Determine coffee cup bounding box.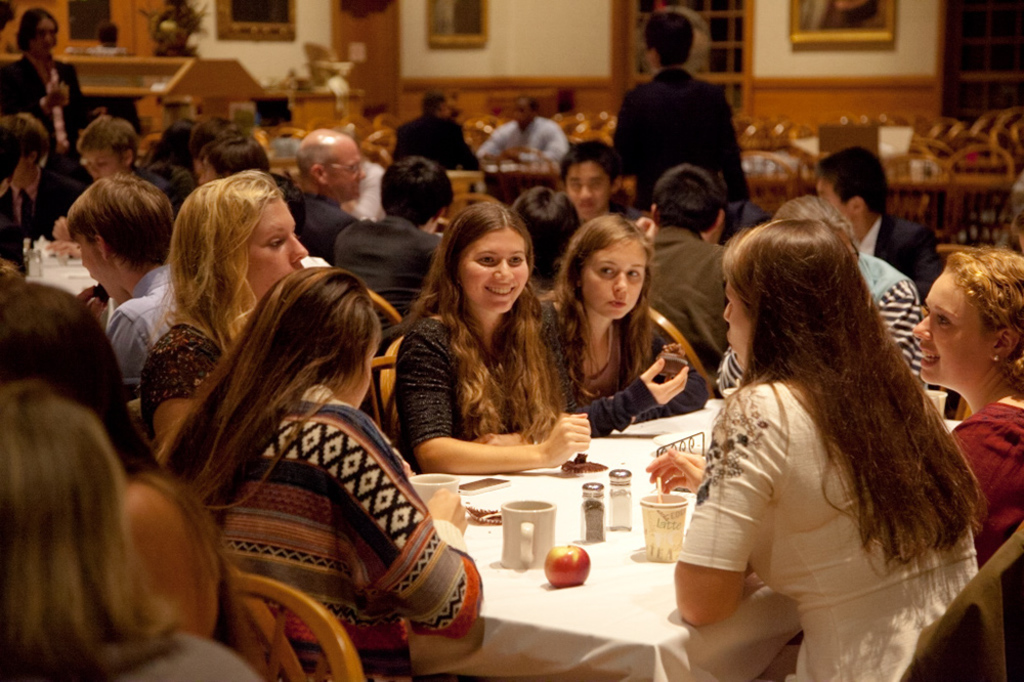
Determined: BBox(498, 500, 557, 569).
